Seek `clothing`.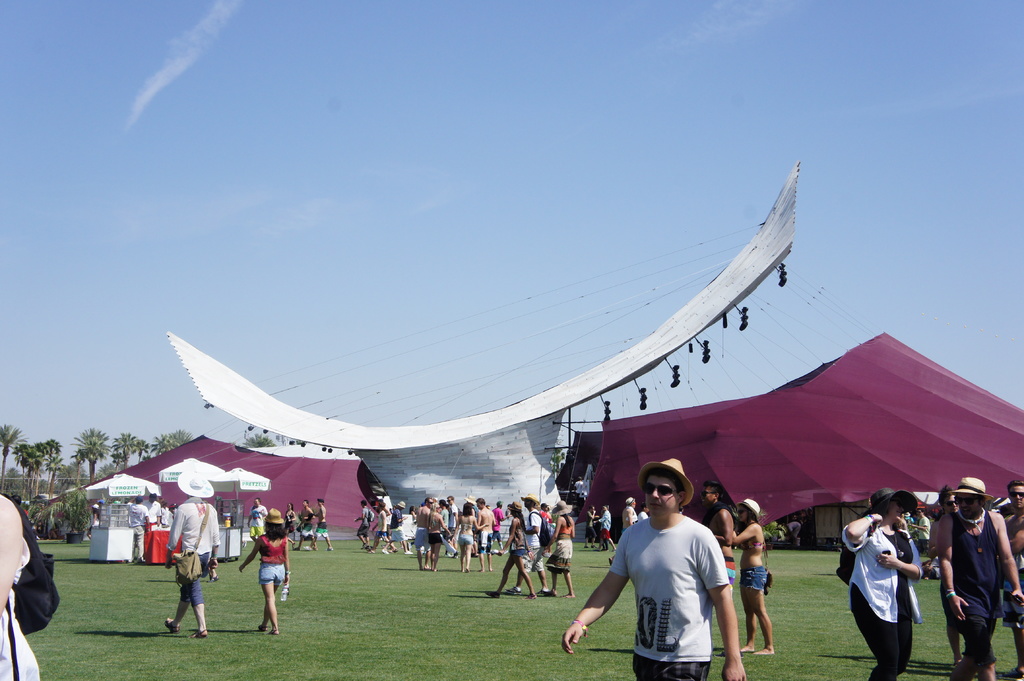
region(932, 507, 1011, 680).
